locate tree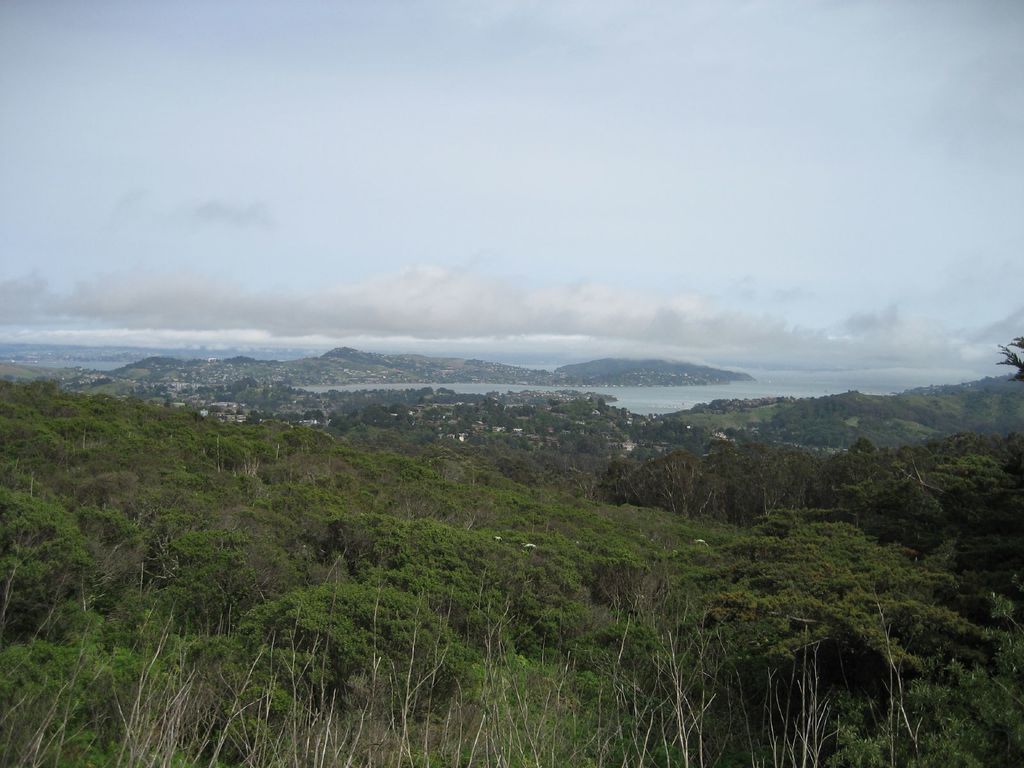
<region>996, 337, 1023, 379</region>
